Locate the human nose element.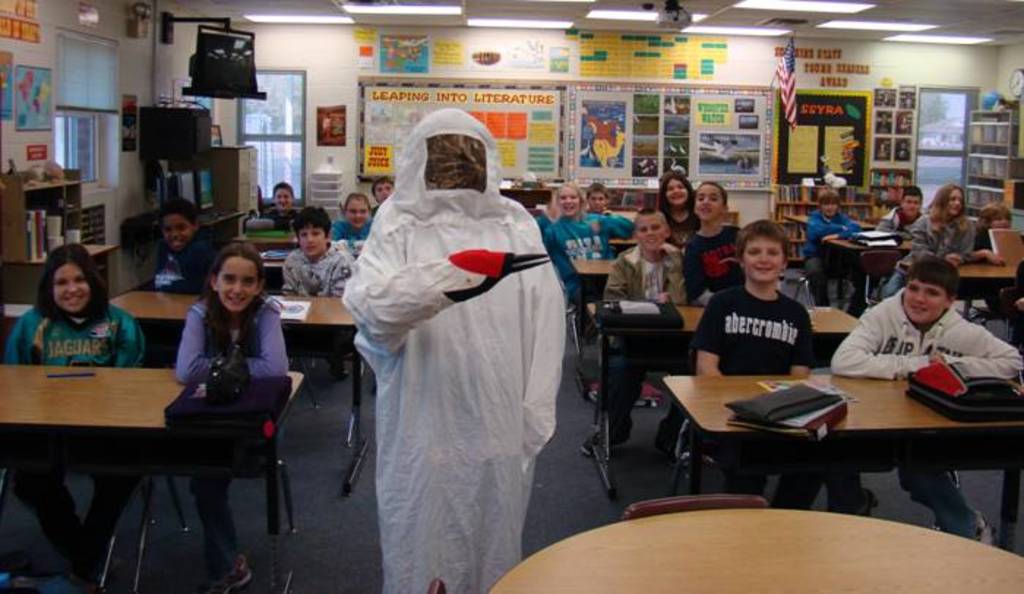
Element bbox: rect(566, 199, 571, 202).
